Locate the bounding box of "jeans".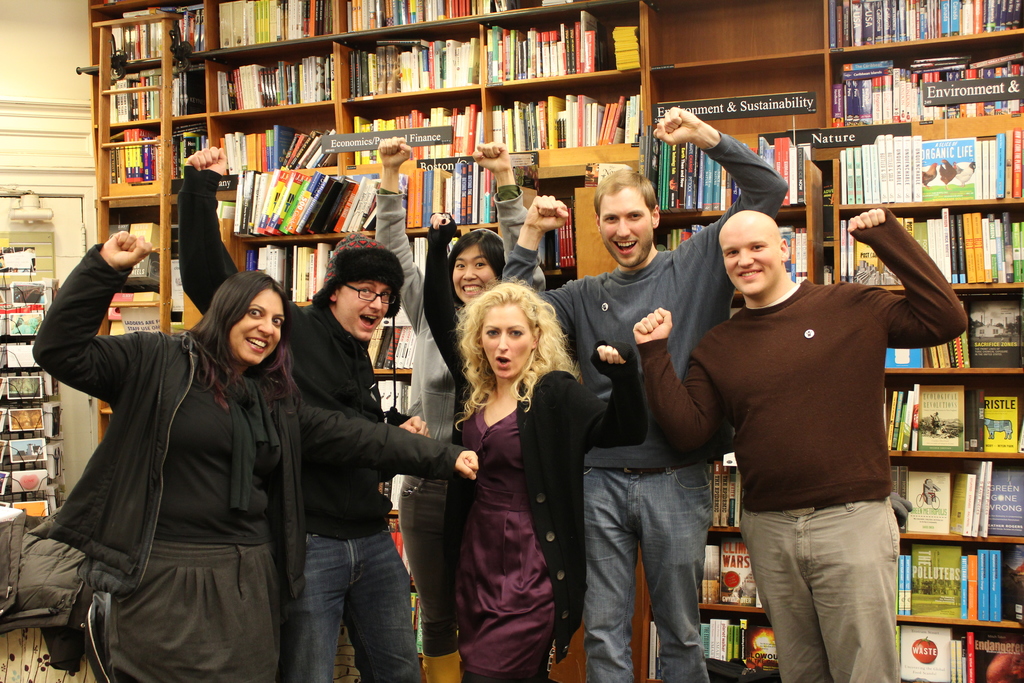
Bounding box: <bbox>275, 525, 417, 682</bbox>.
